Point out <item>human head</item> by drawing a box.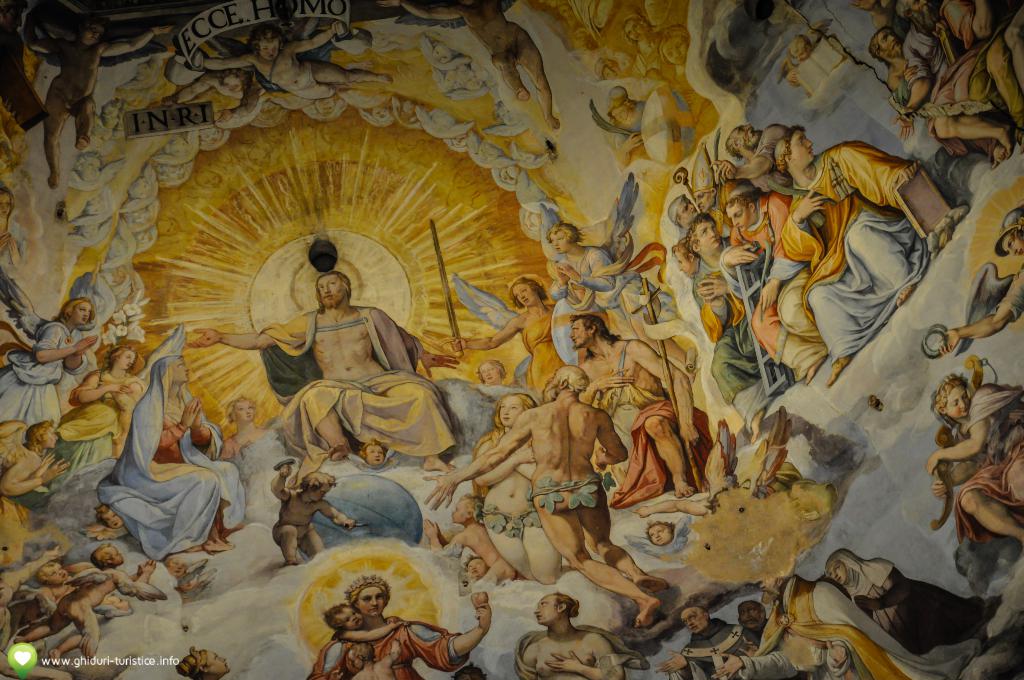
region(775, 124, 816, 170).
